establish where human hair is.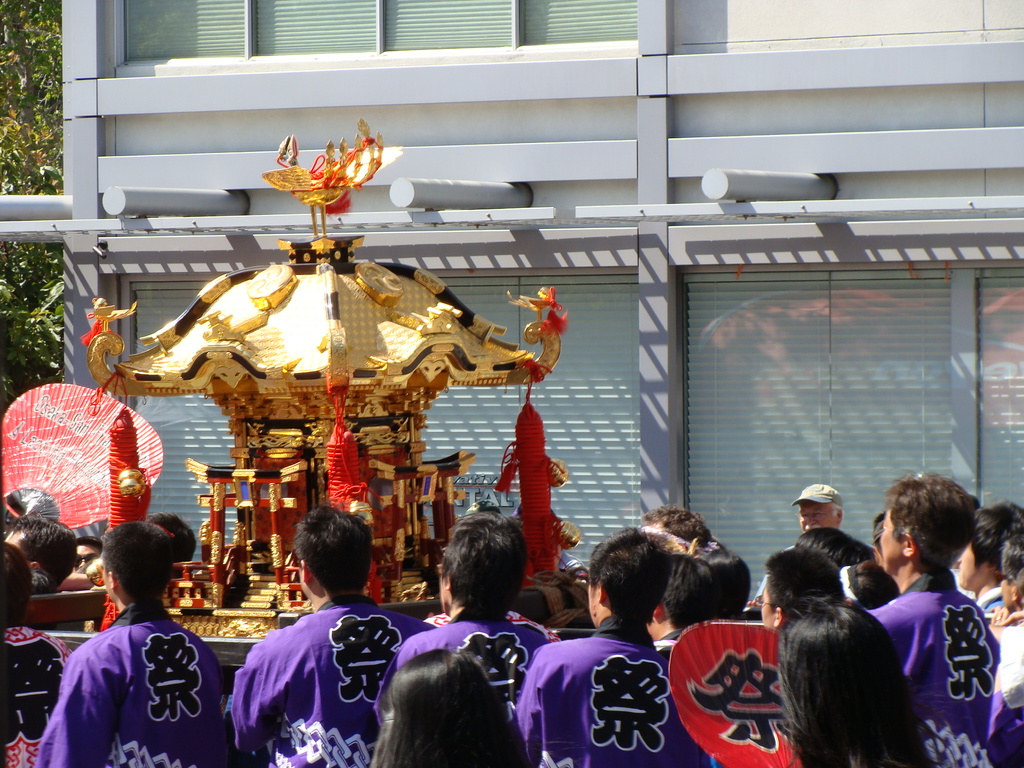
Established at BBox(842, 559, 896, 605).
